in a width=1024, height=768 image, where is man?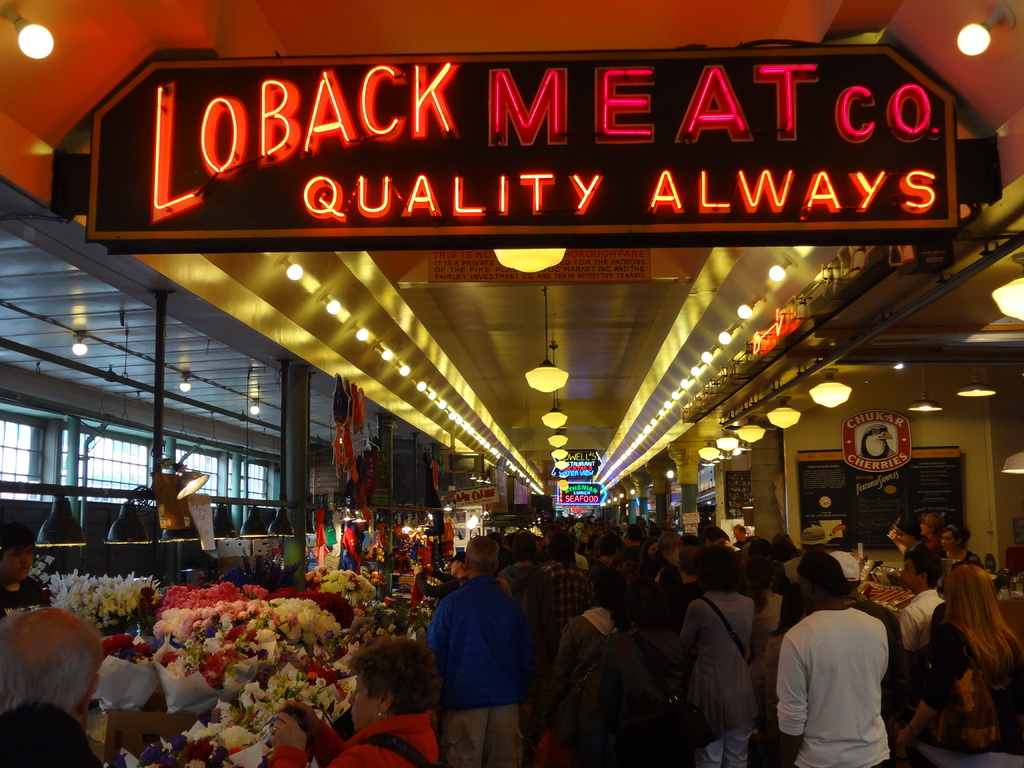
bbox=[900, 549, 946, 663].
